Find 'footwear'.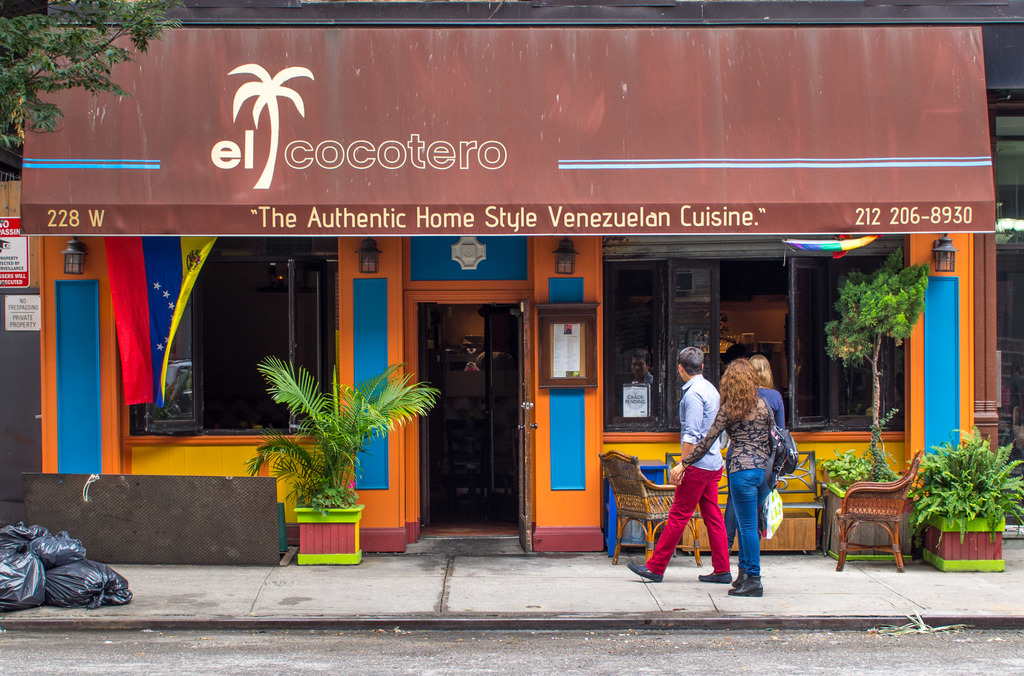
[left=730, top=573, right=762, bottom=598].
